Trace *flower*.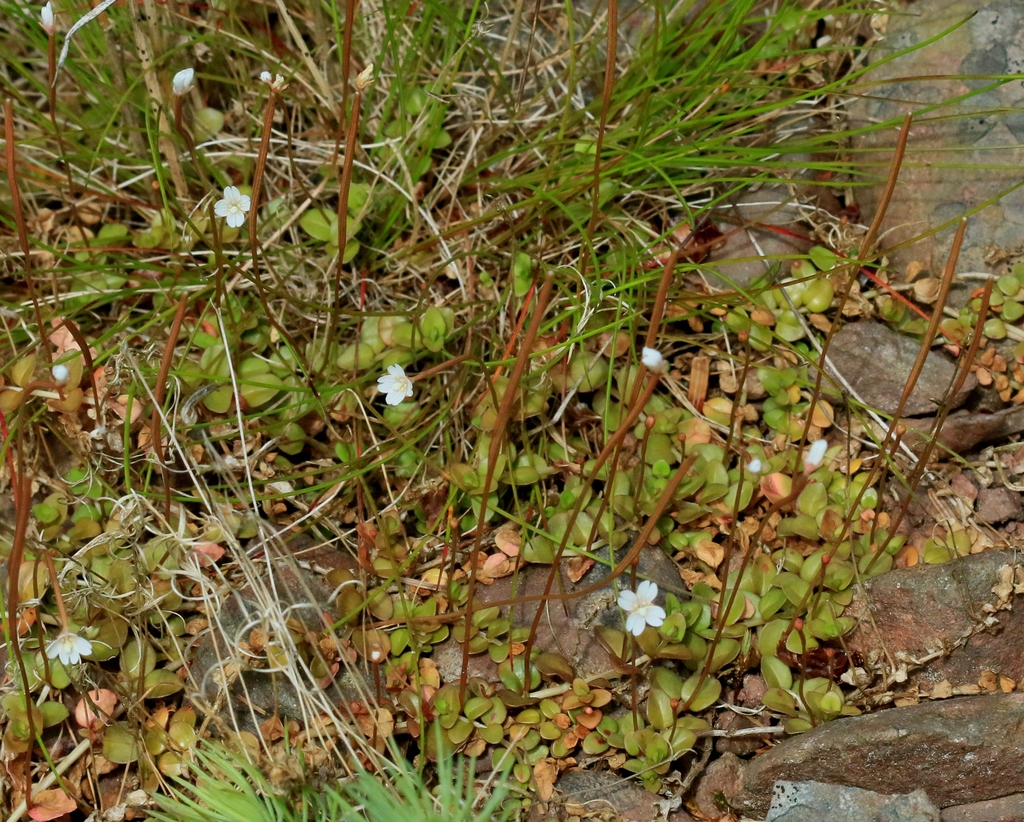
Traced to region(212, 185, 255, 224).
